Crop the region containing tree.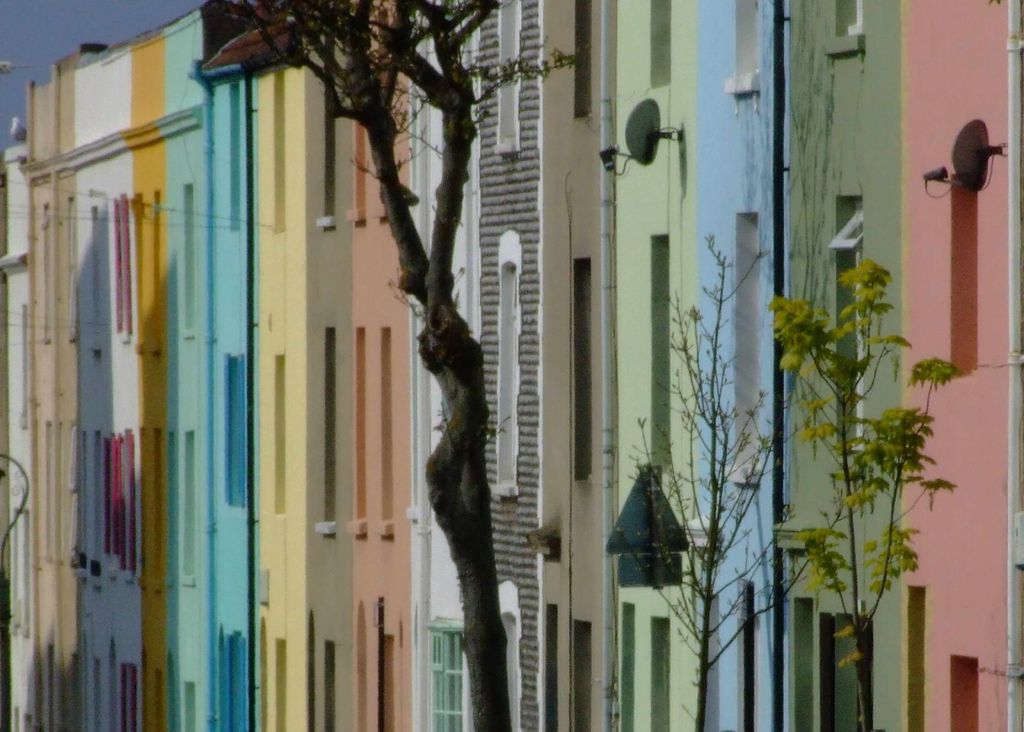
Crop region: Rect(207, 0, 588, 731).
